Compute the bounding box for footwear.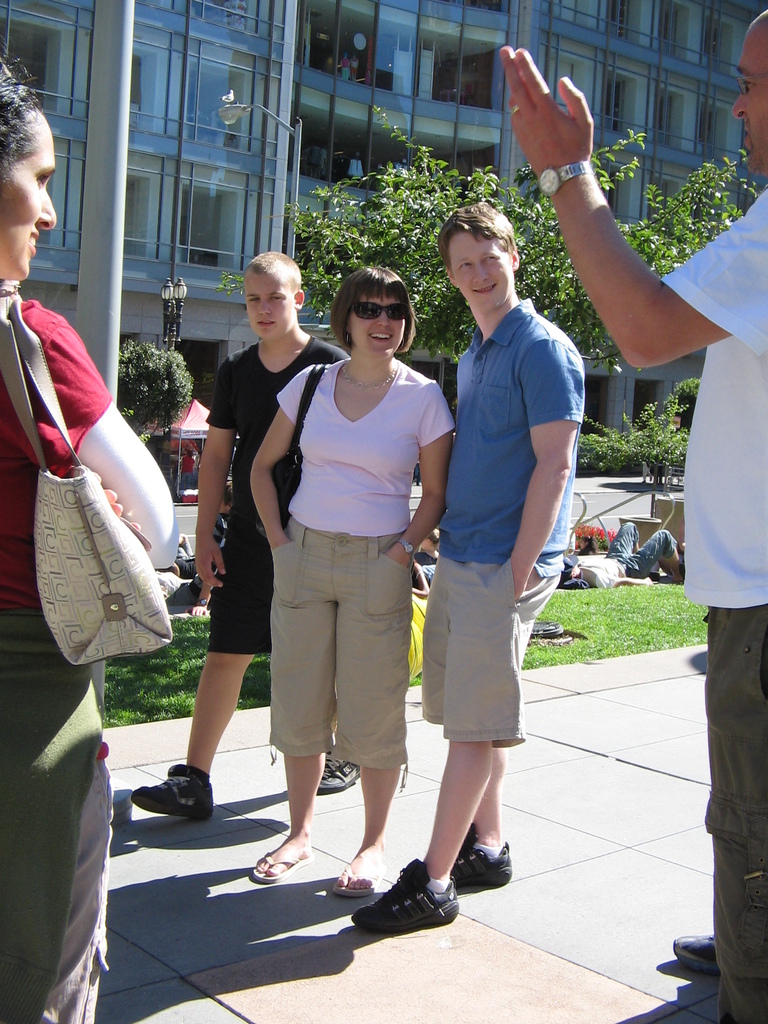
bbox(674, 933, 723, 980).
